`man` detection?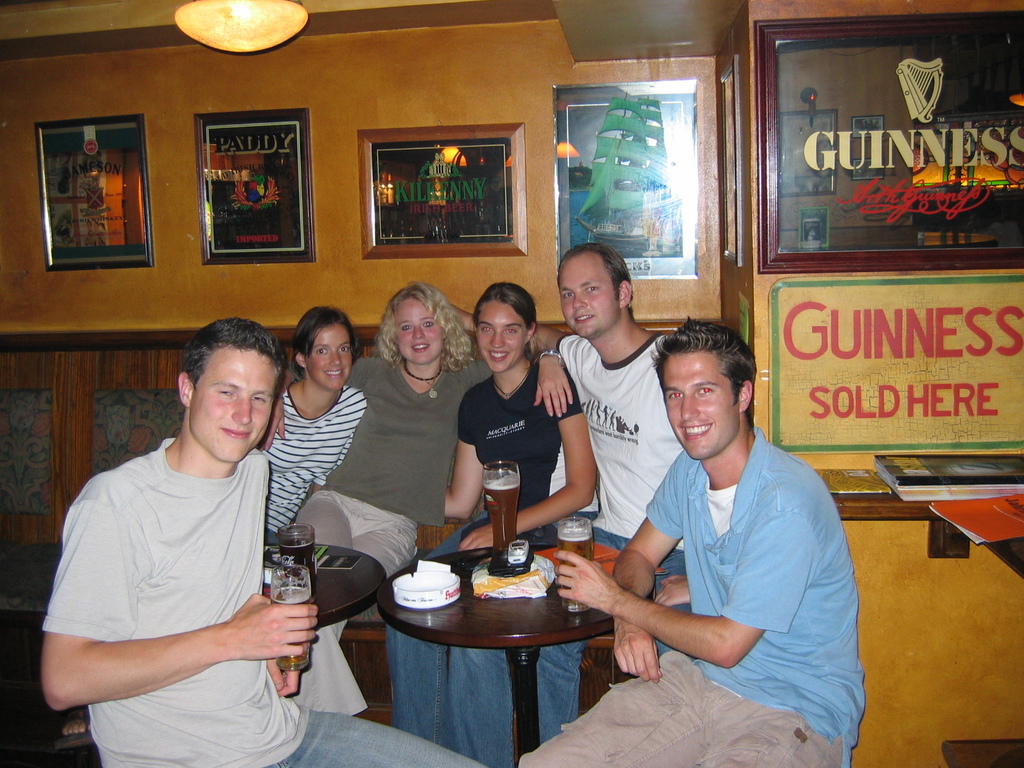
[43,308,497,767]
